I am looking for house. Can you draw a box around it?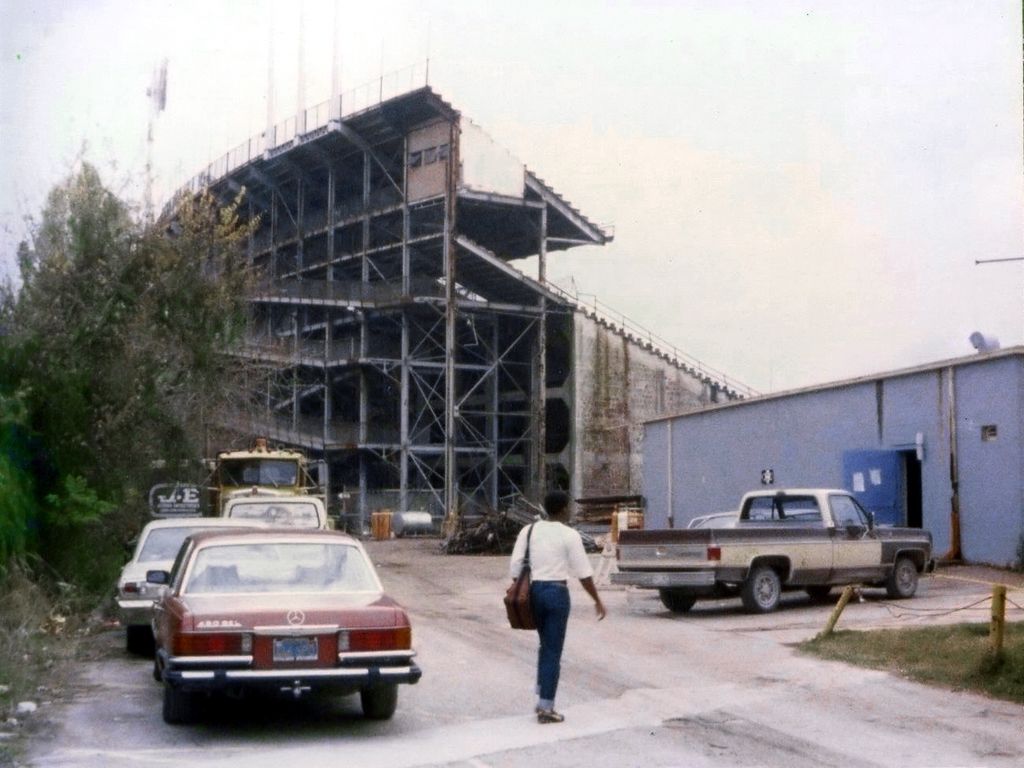
Sure, the bounding box is {"x1": 636, "y1": 342, "x2": 1023, "y2": 576}.
